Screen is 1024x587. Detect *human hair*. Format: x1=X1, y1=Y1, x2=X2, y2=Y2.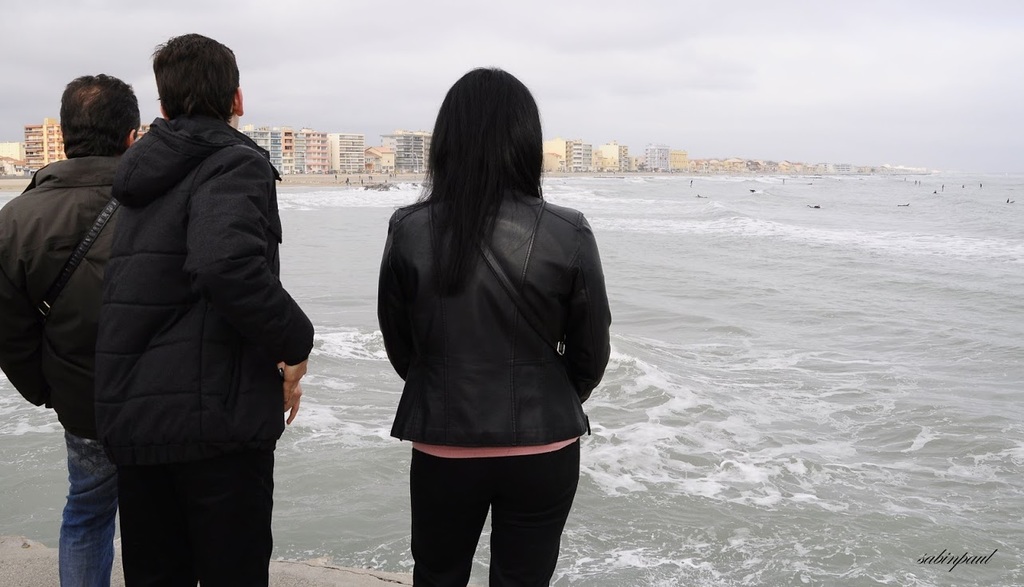
x1=145, y1=29, x2=240, y2=125.
